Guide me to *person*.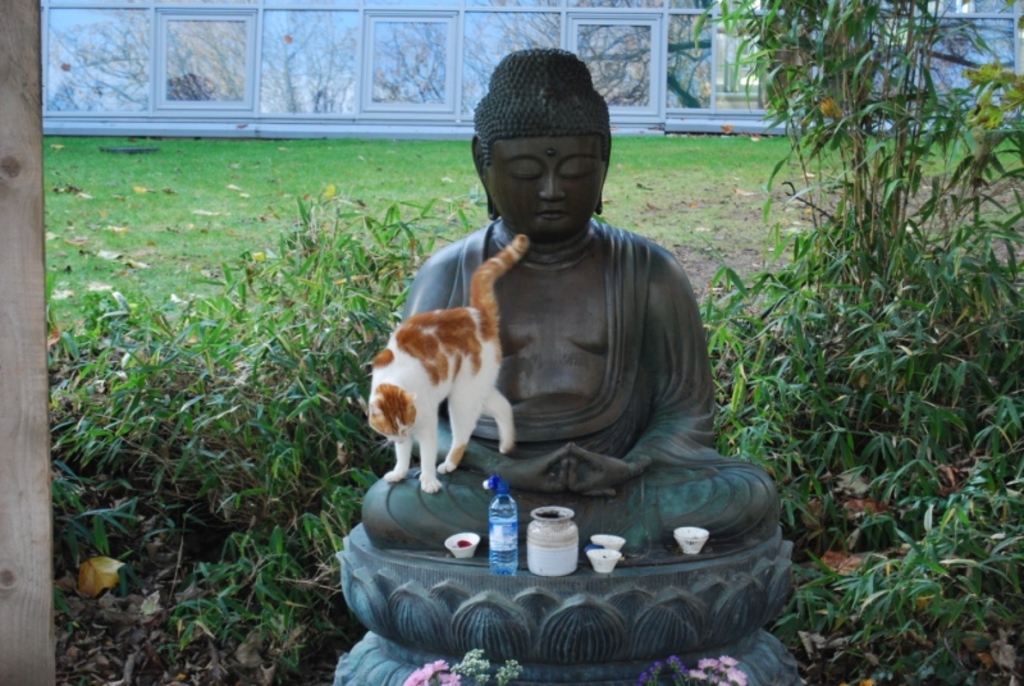
Guidance: l=366, t=74, r=782, b=659.
